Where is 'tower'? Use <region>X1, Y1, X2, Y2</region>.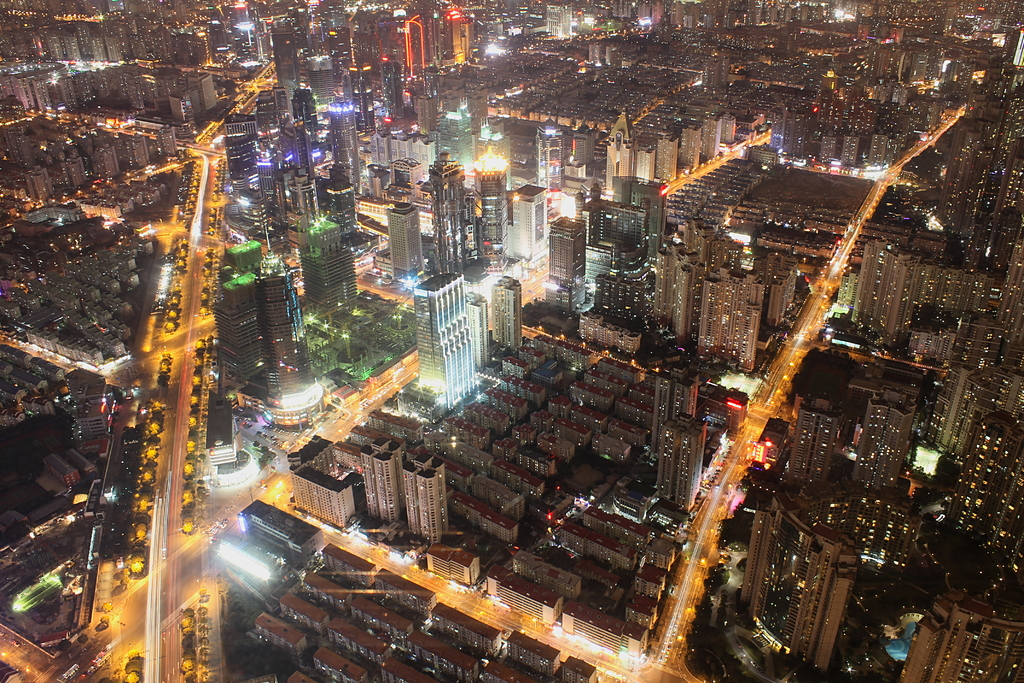
<region>490, 270, 531, 361</region>.
